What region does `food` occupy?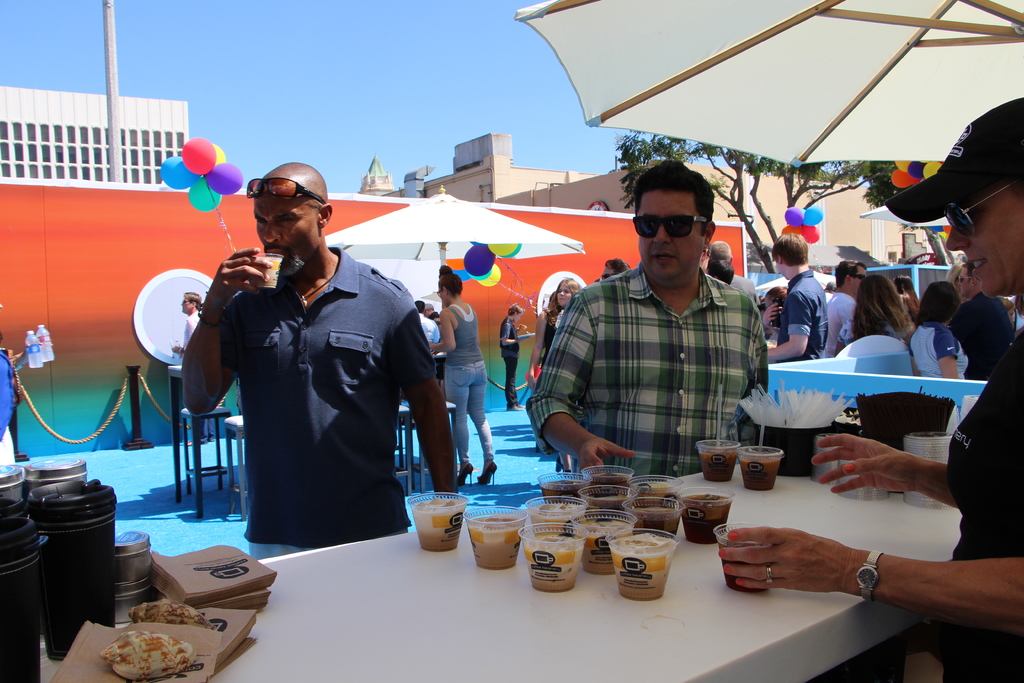
631 504 678 514.
